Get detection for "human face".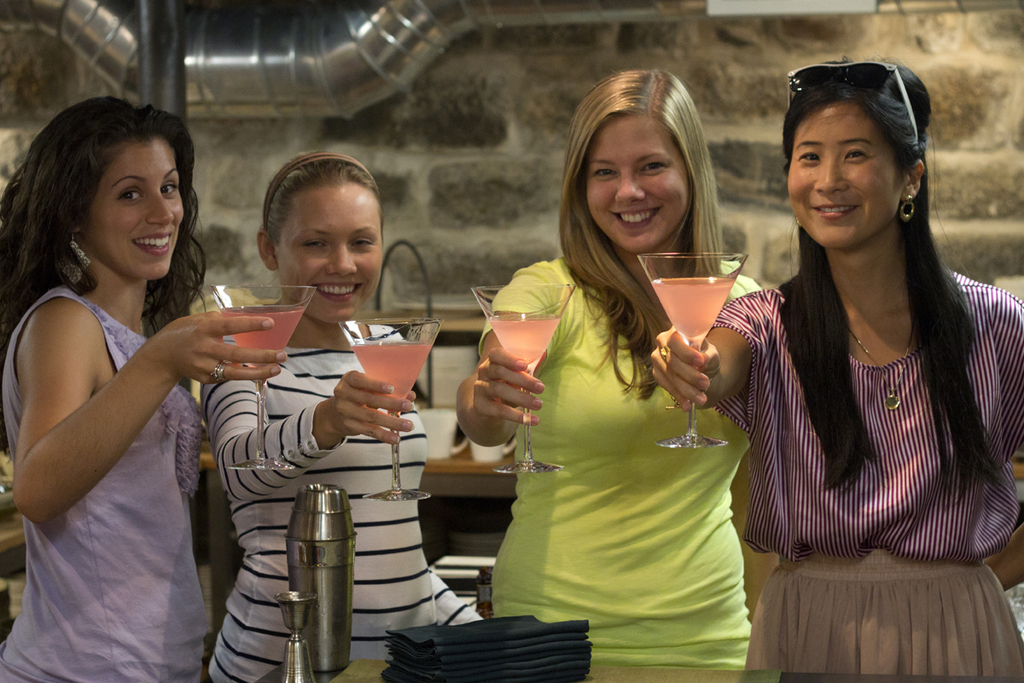
Detection: {"left": 78, "top": 138, "right": 191, "bottom": 282}.
